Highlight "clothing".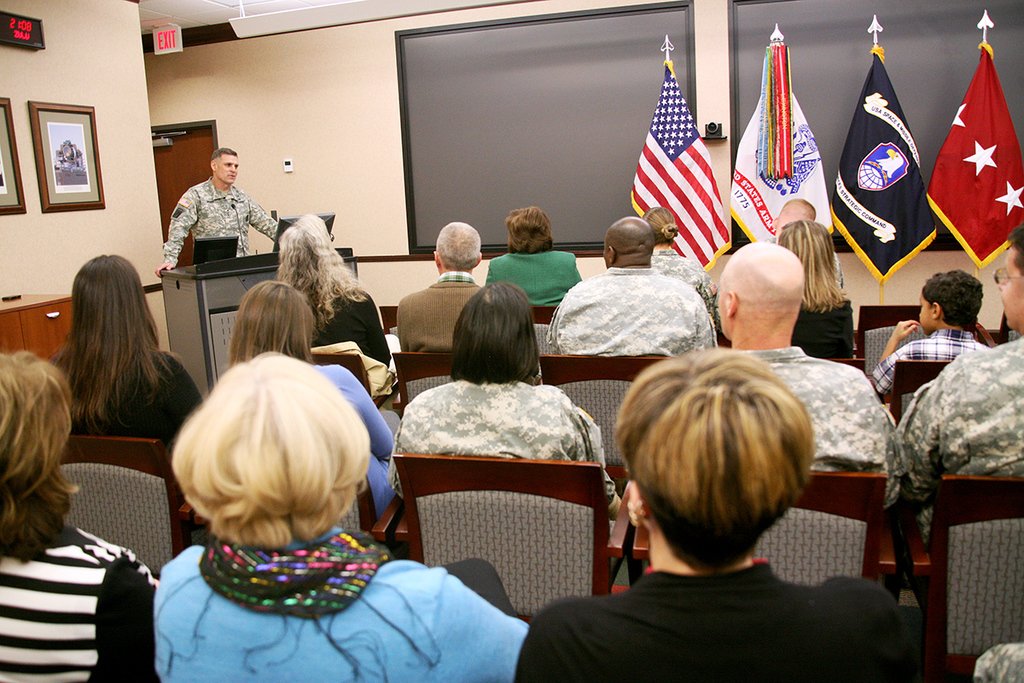
Highlighted region: <box>486,244,595,322</box>.
